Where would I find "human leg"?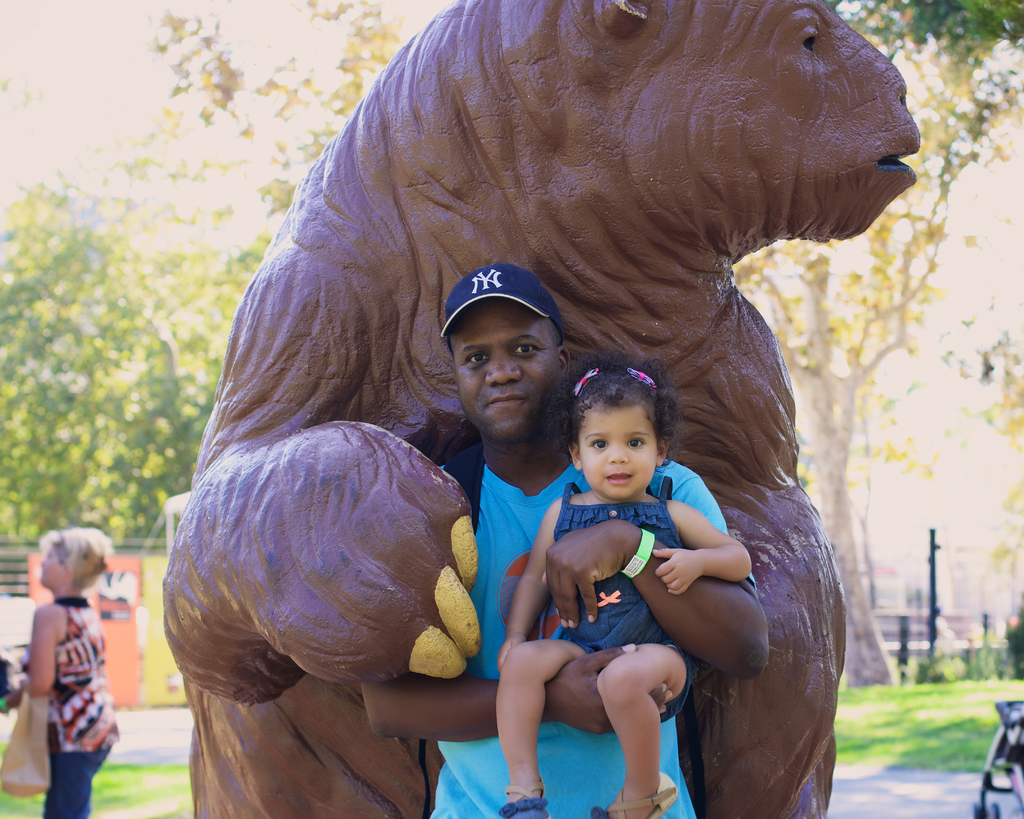
At 497/636/587/818.
